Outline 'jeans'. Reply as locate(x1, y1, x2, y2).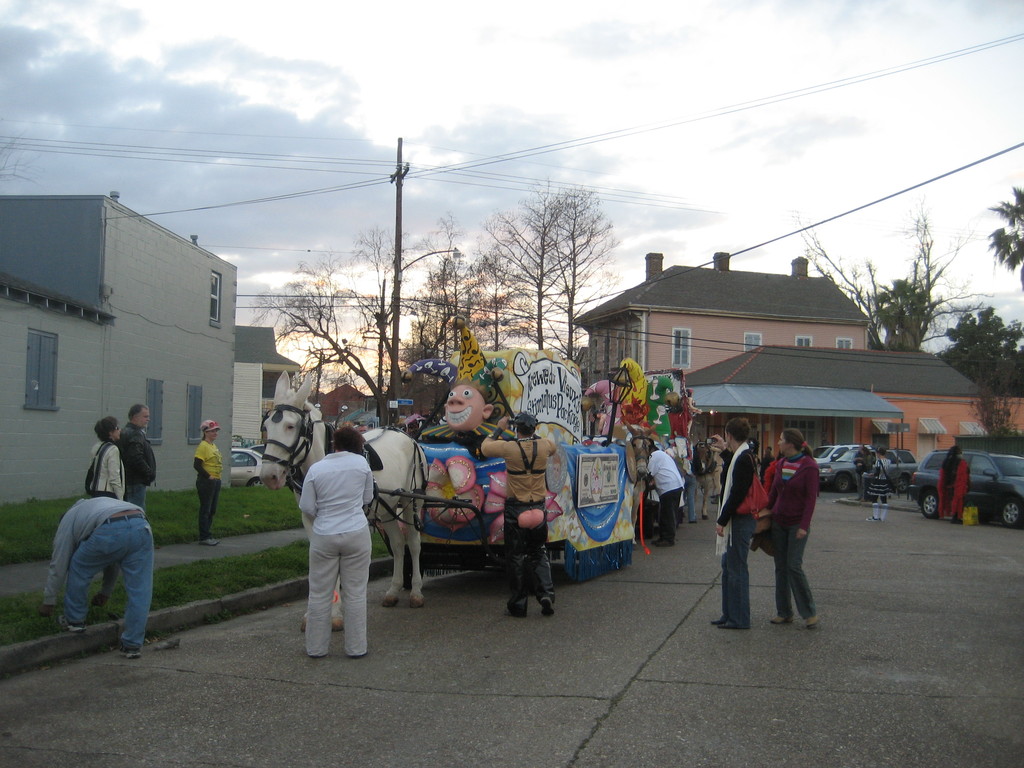
locate(191, 480, 224, 541).
